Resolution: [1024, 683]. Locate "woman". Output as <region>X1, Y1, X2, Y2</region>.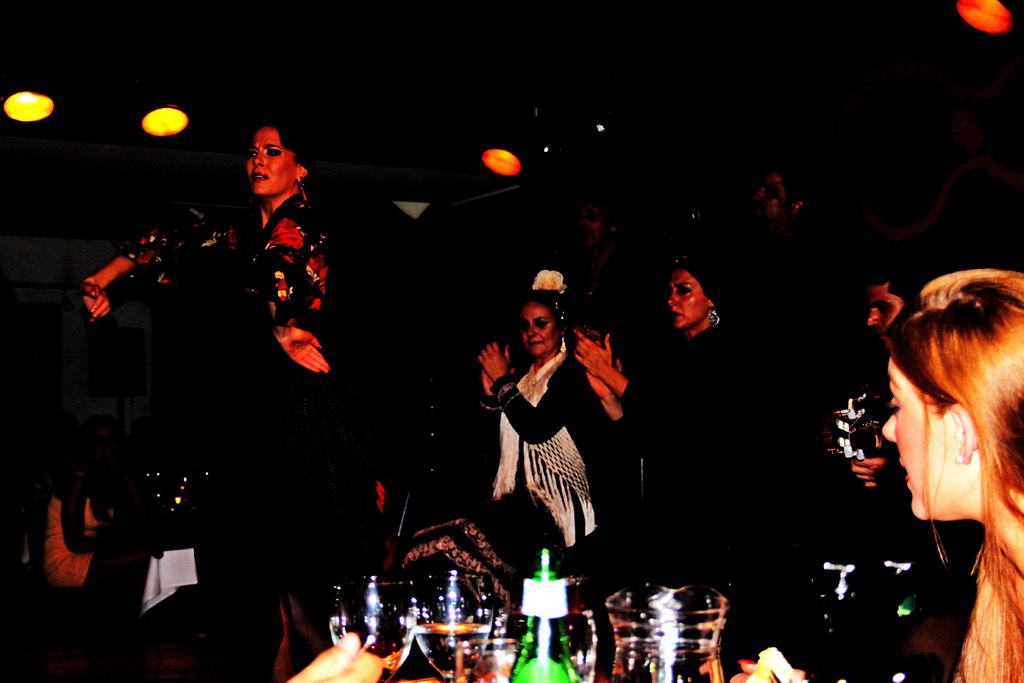
<region>876, 242, 1023, 682</region>.
